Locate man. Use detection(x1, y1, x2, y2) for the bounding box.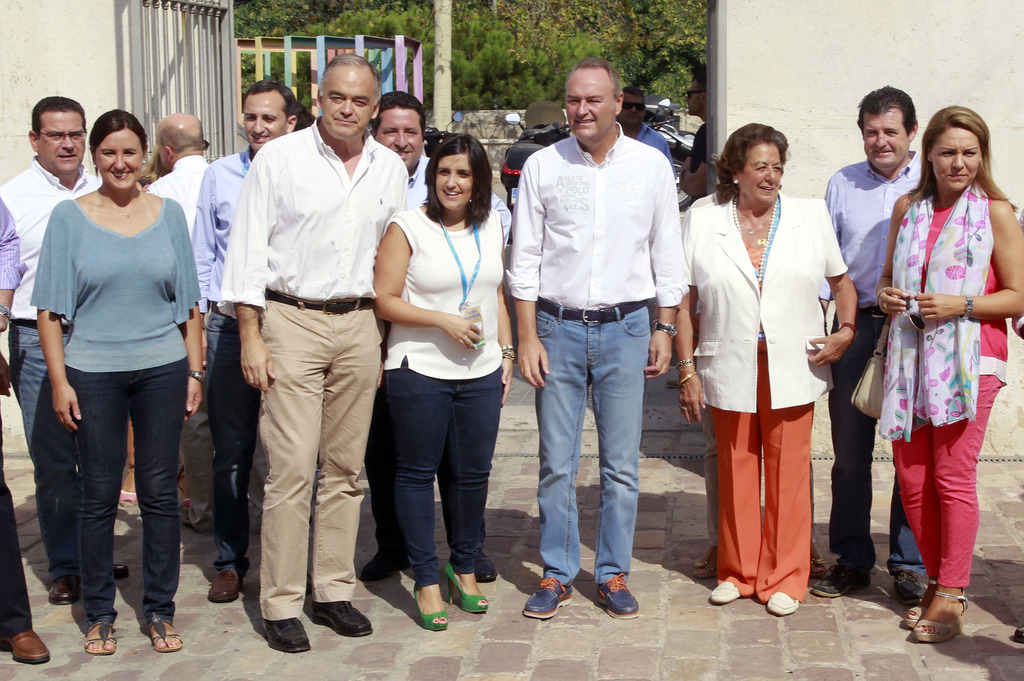
detection(0, 92, 130, 607).
